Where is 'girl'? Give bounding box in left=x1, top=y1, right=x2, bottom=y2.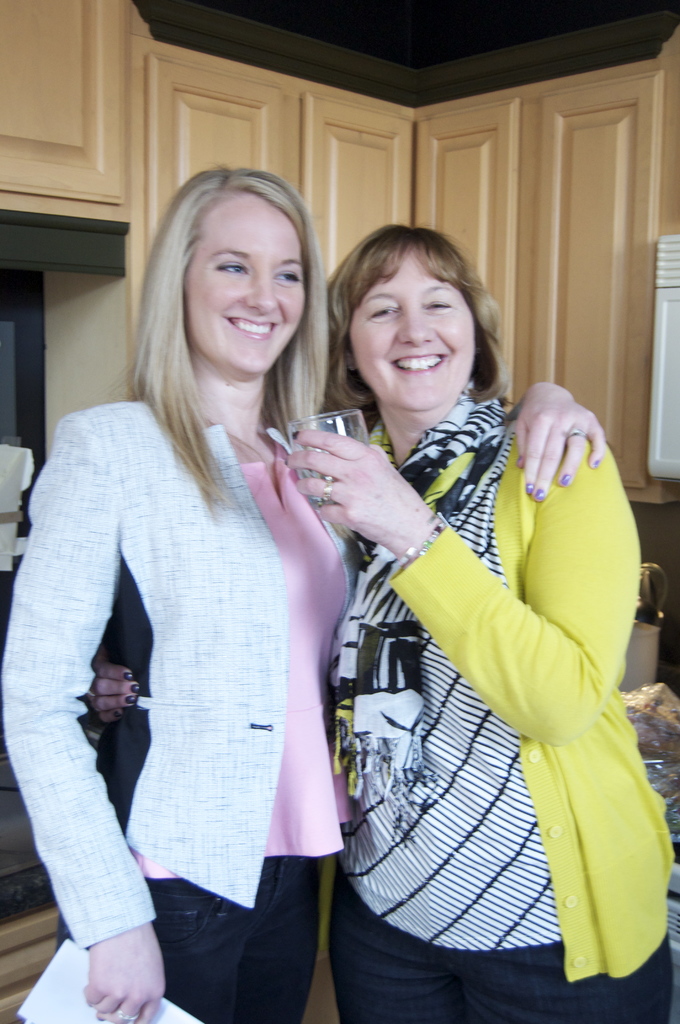
left=83, top=223, right=674, bottom=1021.
